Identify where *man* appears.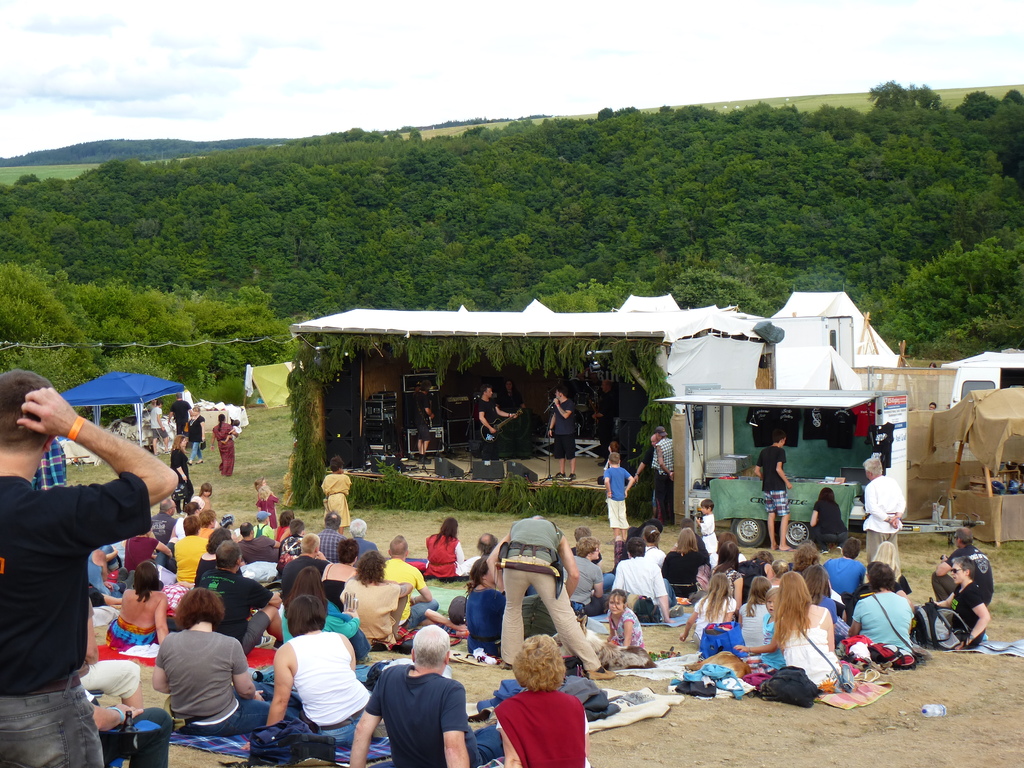
Appears at <region>83, 689, 175, 767</region>.
